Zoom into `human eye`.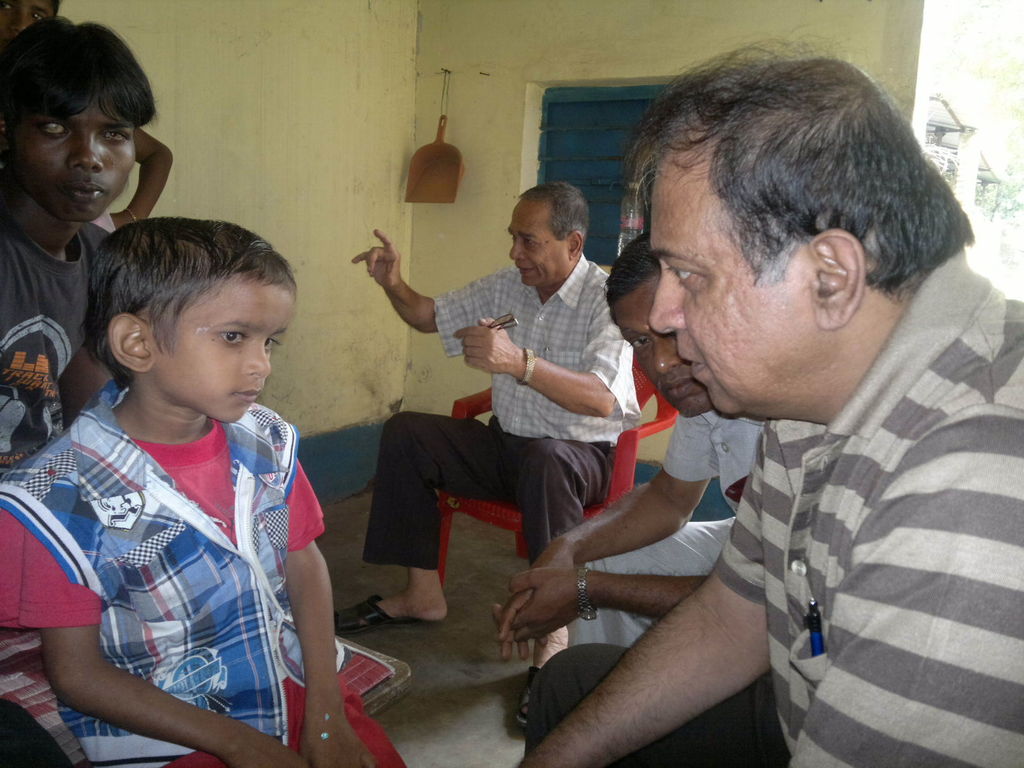
Zoom target: bbox=[34, 119, 65, 140].
